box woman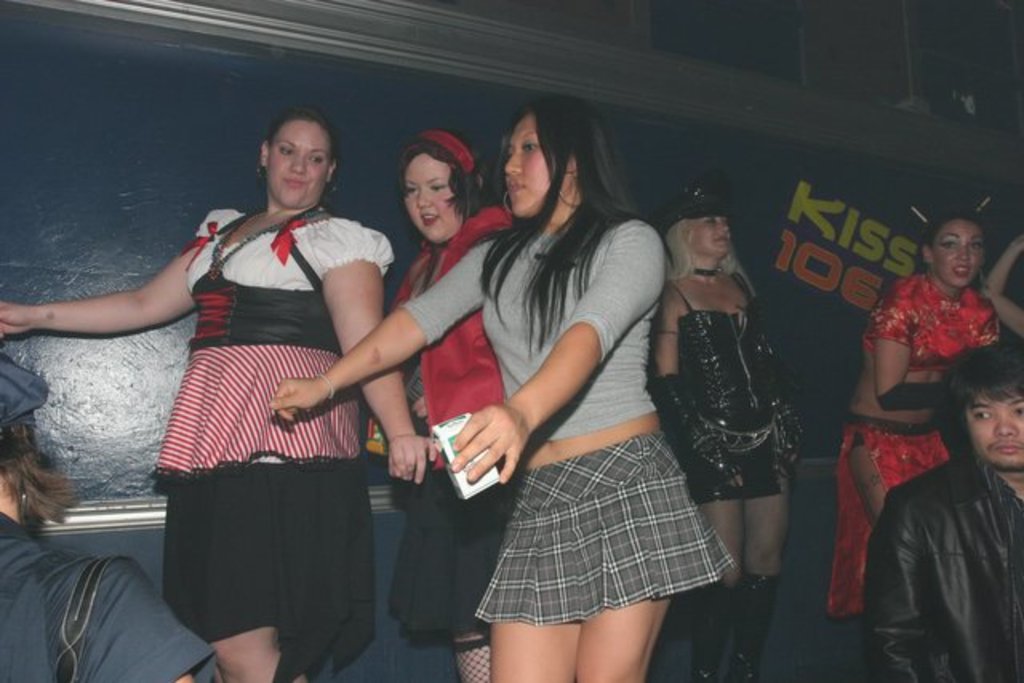
{"x1": 270, "y1": 96, "x2": 691, "y2": 681}
